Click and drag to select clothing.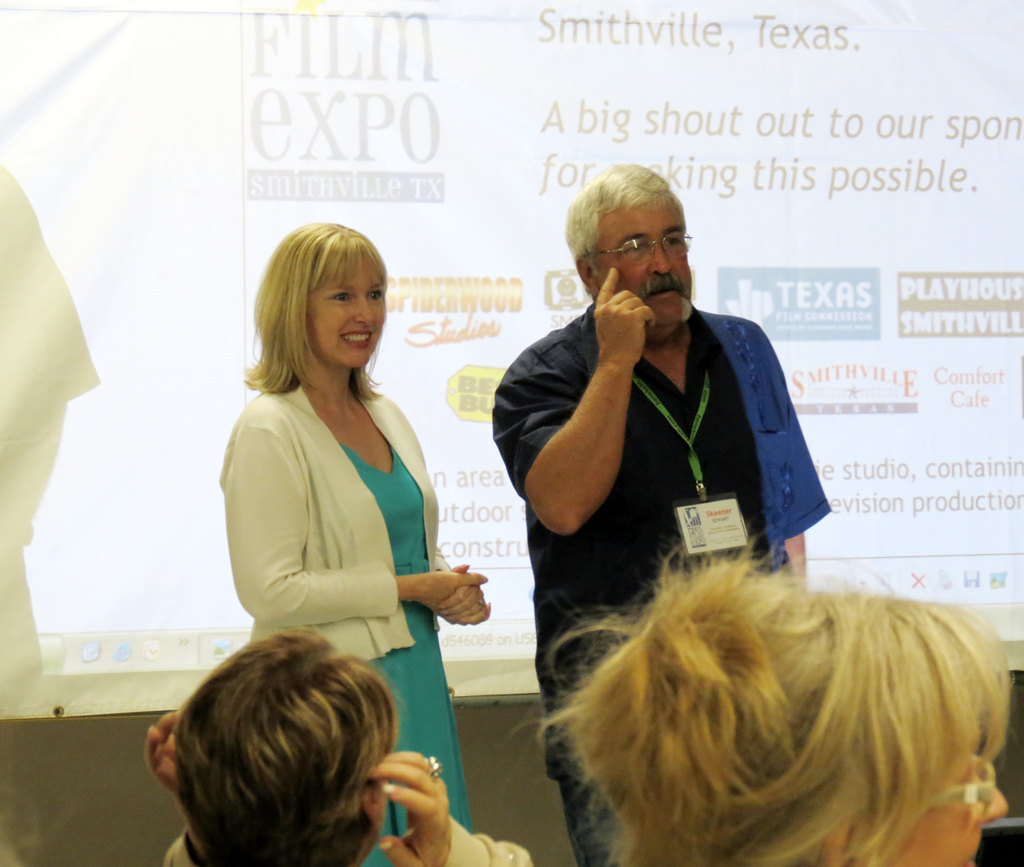
Selection: [x1=219, y1=385, x2=474, y2=866].
